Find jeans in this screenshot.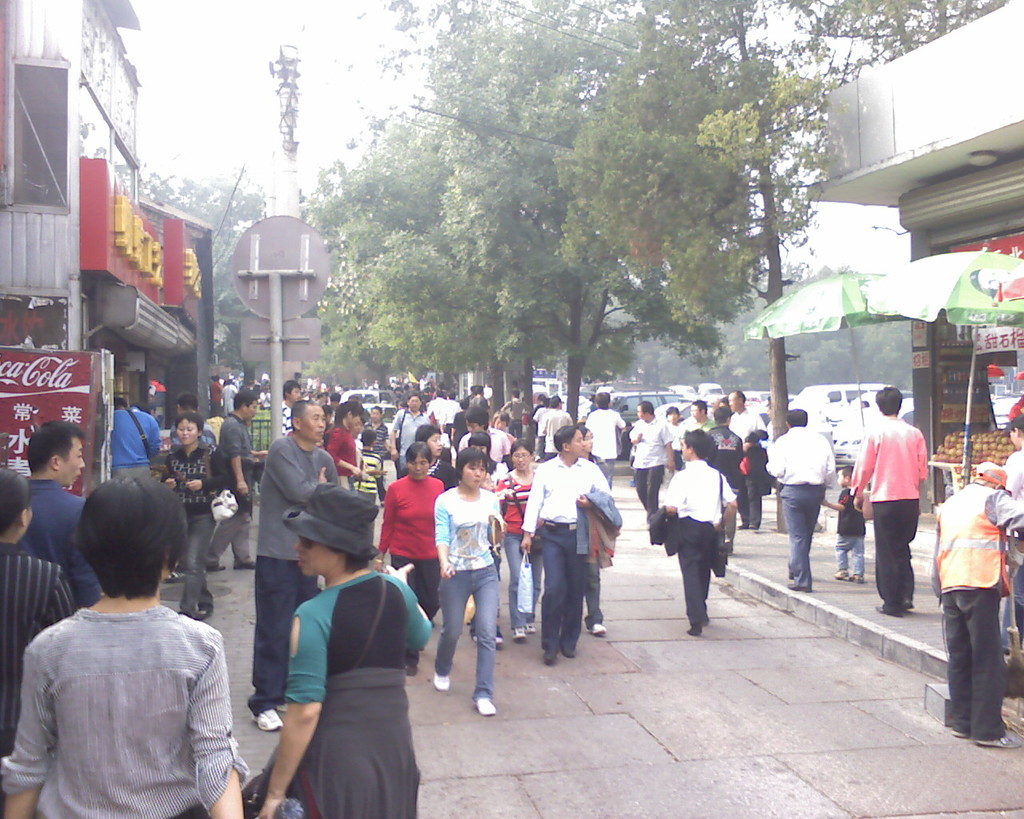
The bounding box for jeans is [x1=988, y1=559, x2=1023, y2=653].
